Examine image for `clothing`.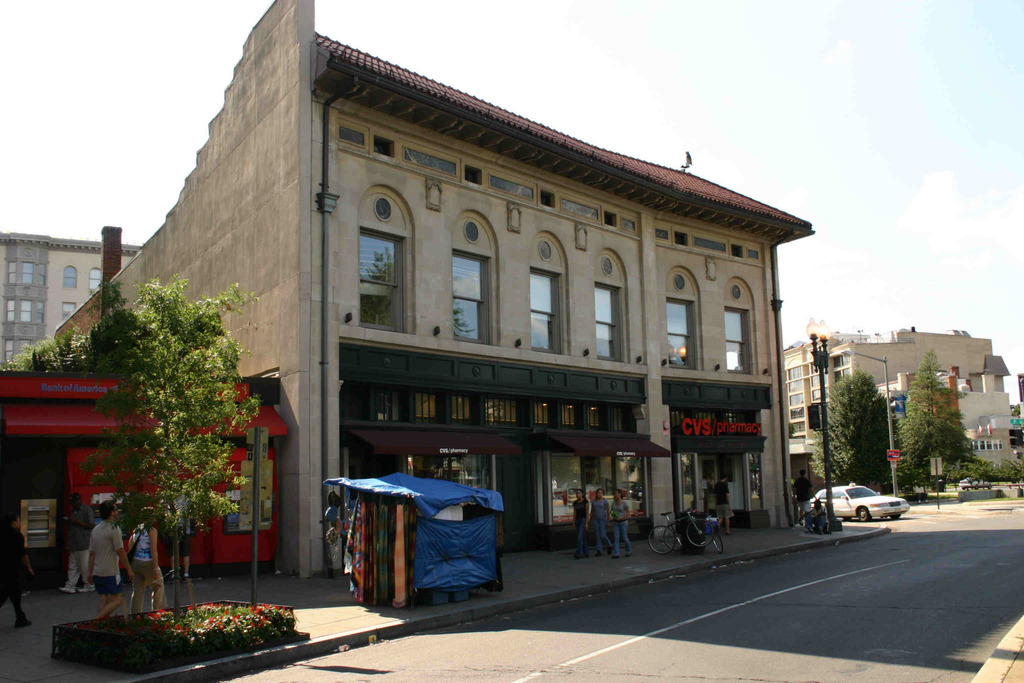
Examination result: 129,525,168,611.
